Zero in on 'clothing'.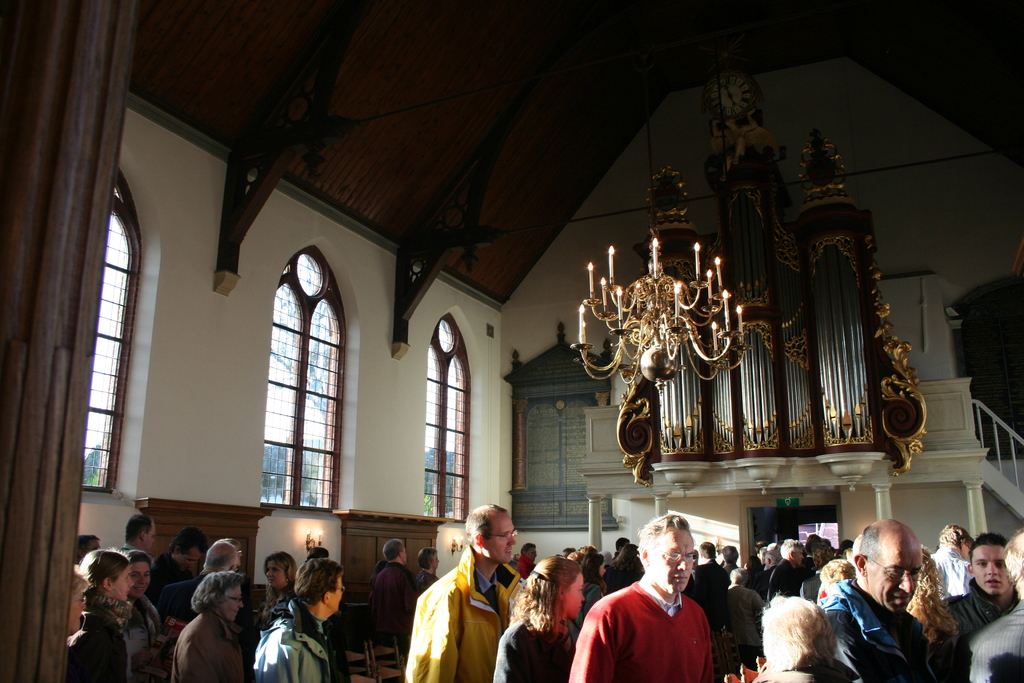
Zeroed in: 929, 543, 971, 591.
